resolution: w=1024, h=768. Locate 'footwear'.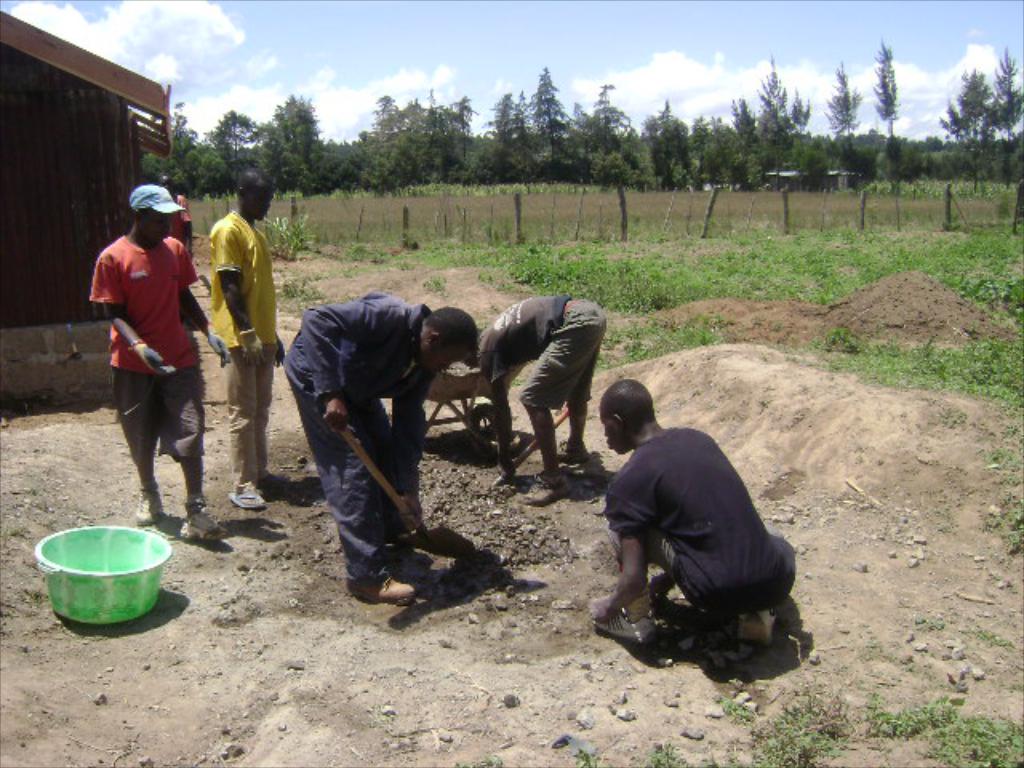
(734, 600, 784, 650).
